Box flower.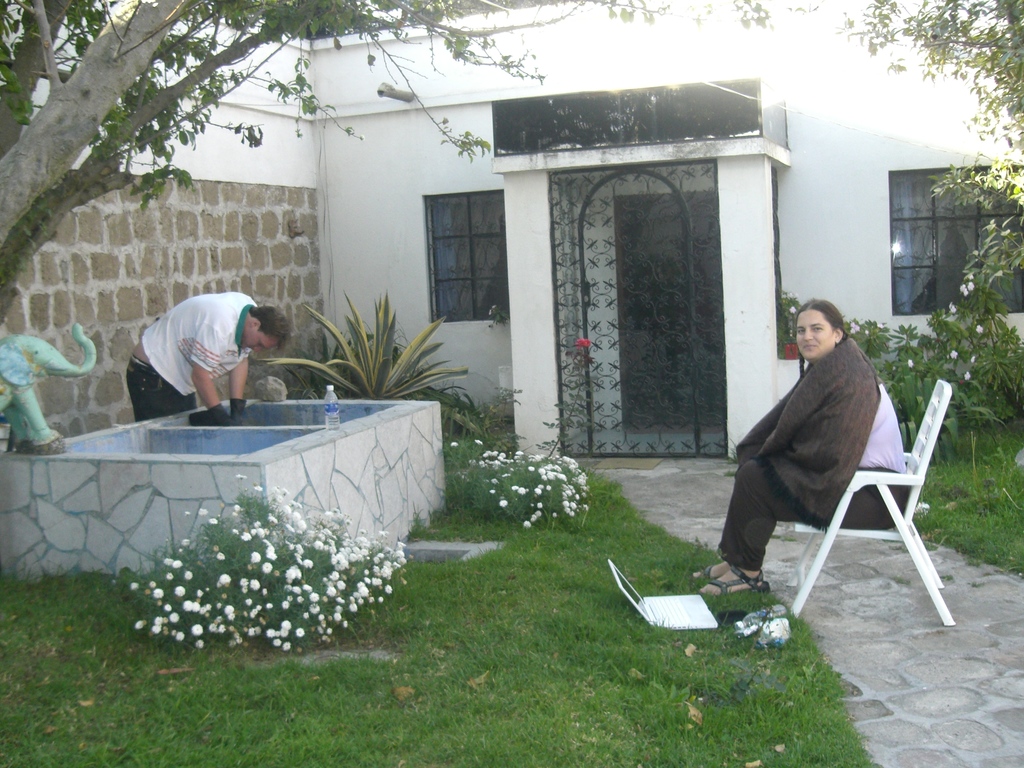
[left=972, top=323, right=981, bottom=333].
